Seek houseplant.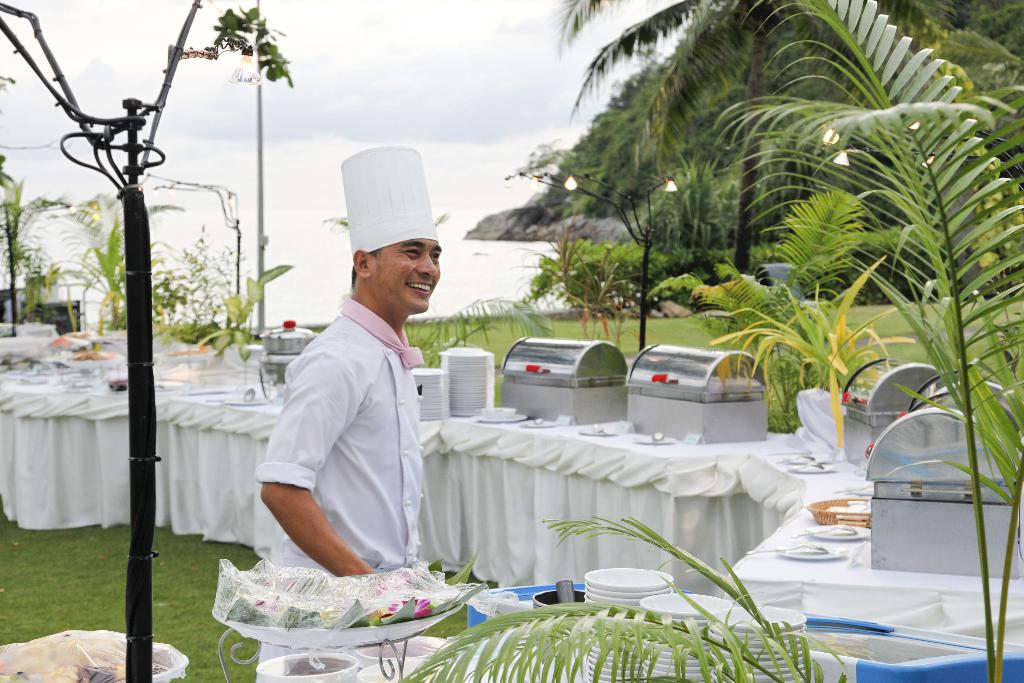
[x1=45, y1=188, x2=184, y2=331].
